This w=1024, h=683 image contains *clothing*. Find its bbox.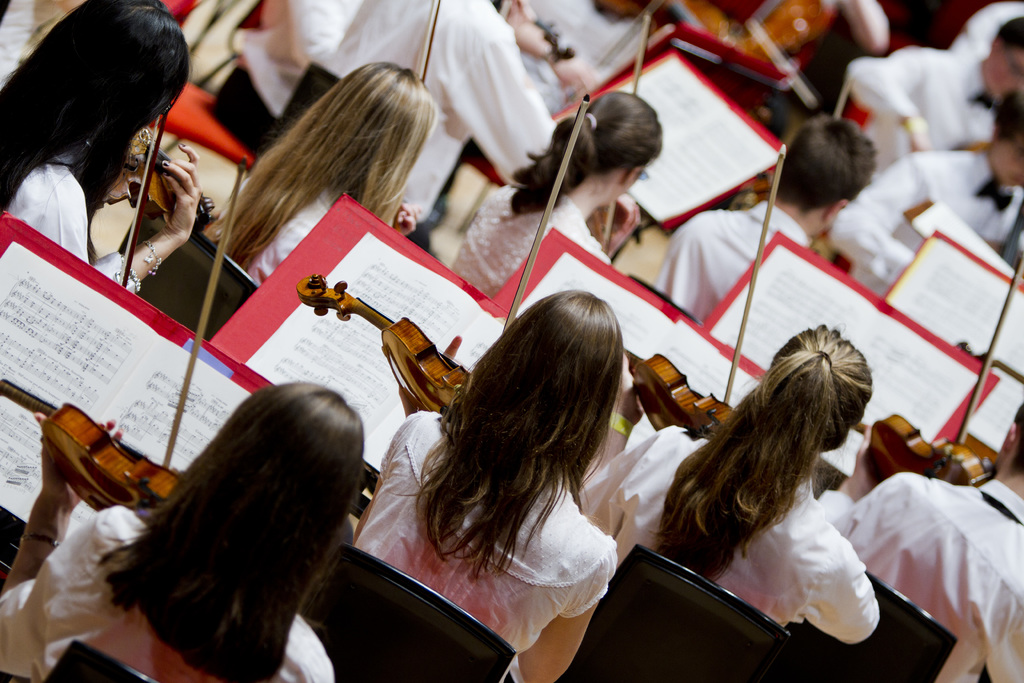
left=0, top=133, right=134, bottom=294.
